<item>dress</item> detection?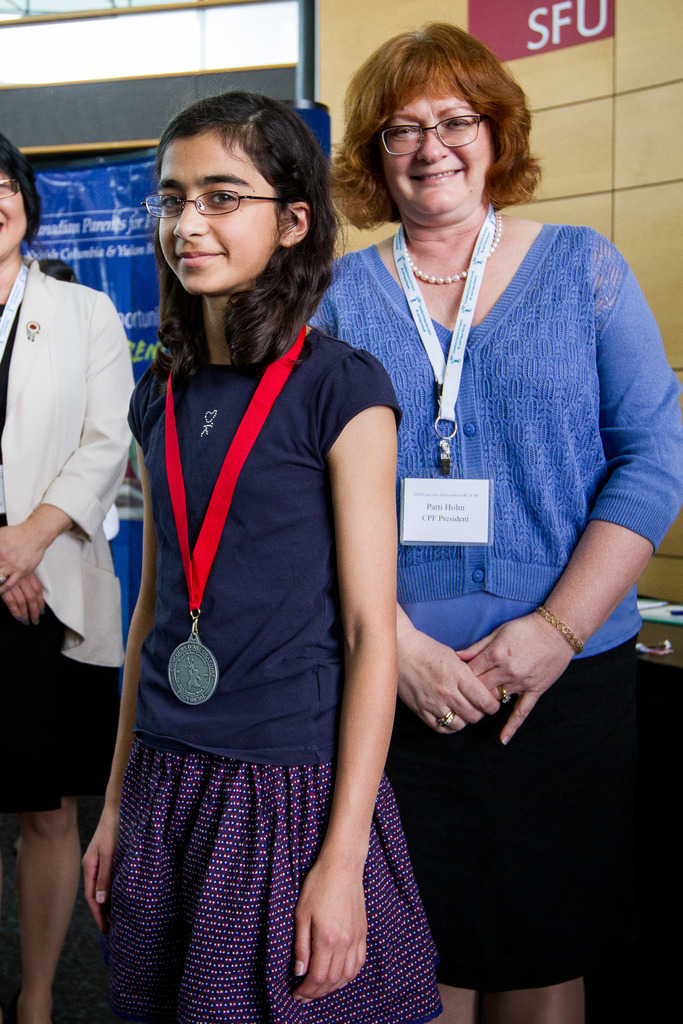
crop(0, 301, 120, 817)
